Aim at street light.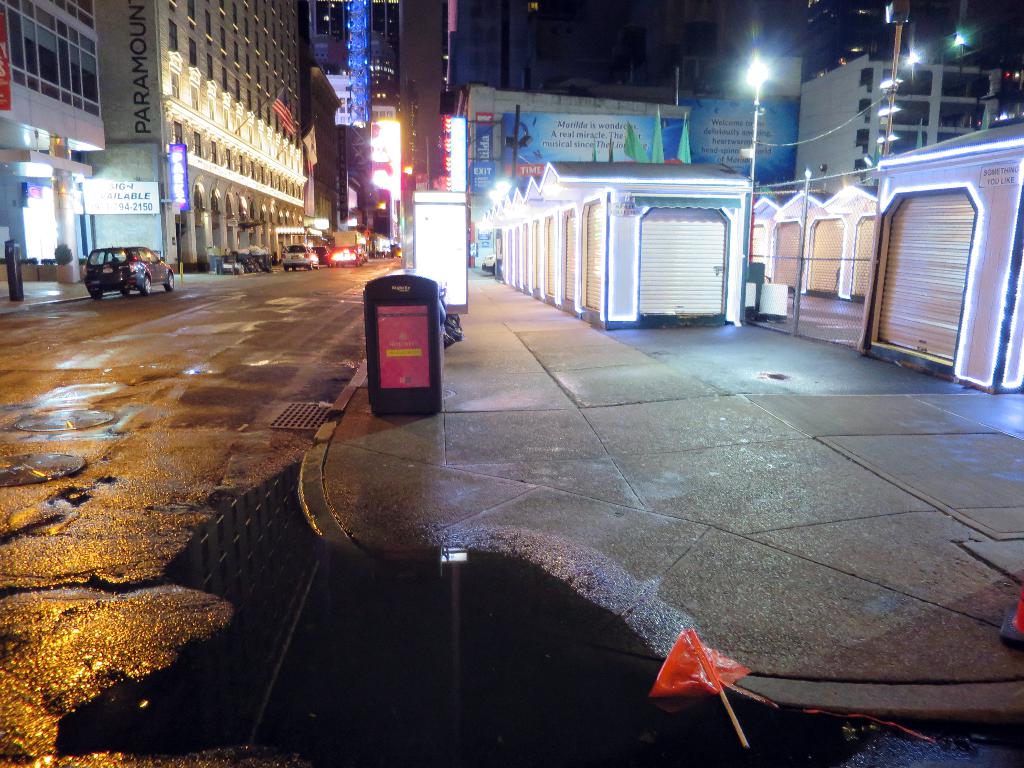
Aimed at bbox=(883, 0, 915, 156).
